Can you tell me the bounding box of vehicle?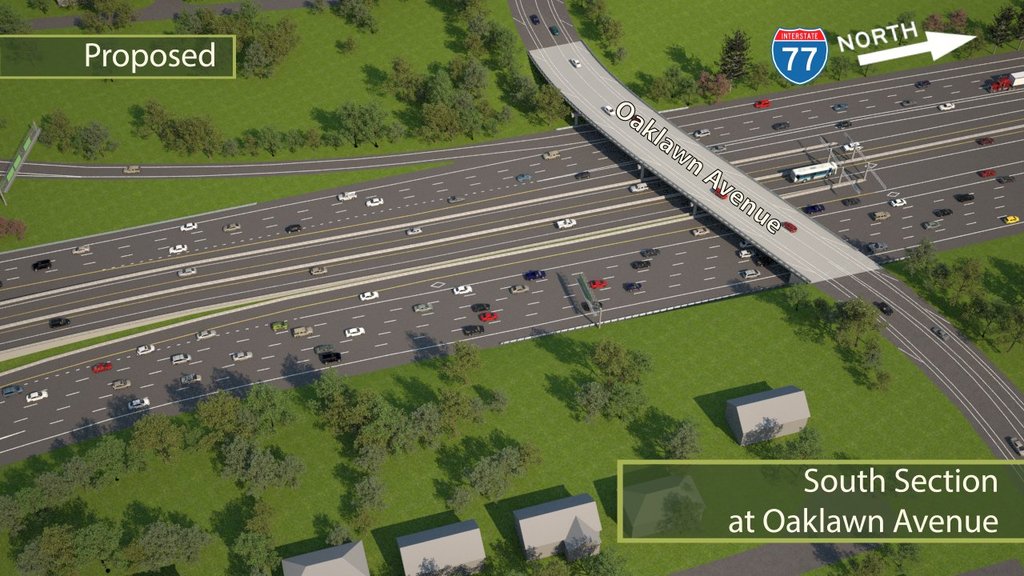
(221, 223, 242, 235).
